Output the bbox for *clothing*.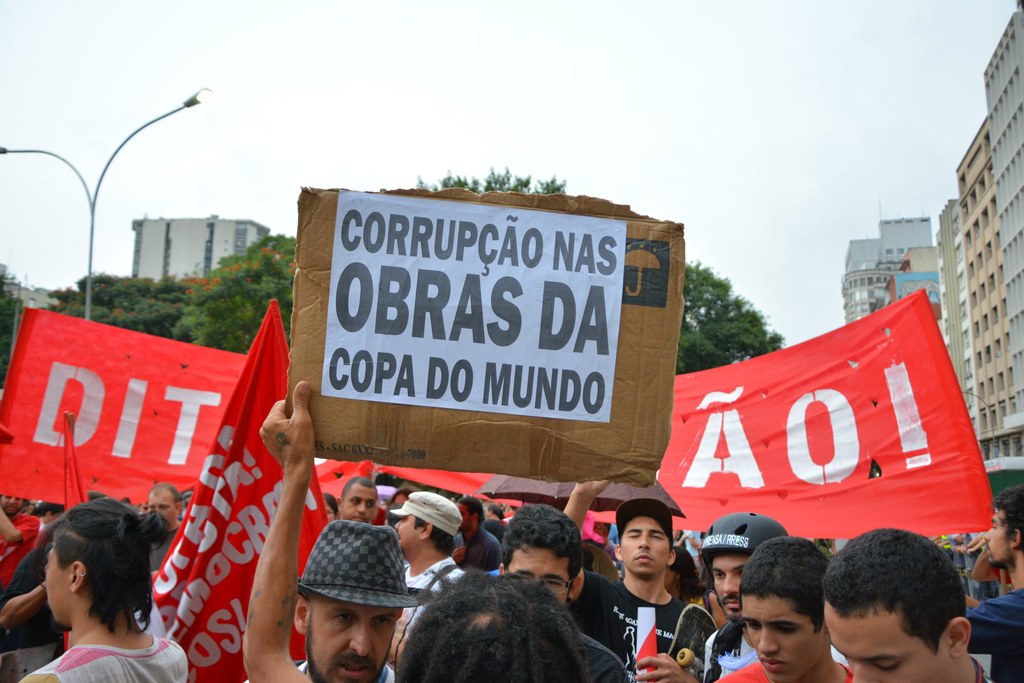
[left=960, top=587, right=1023, bottom=682].
